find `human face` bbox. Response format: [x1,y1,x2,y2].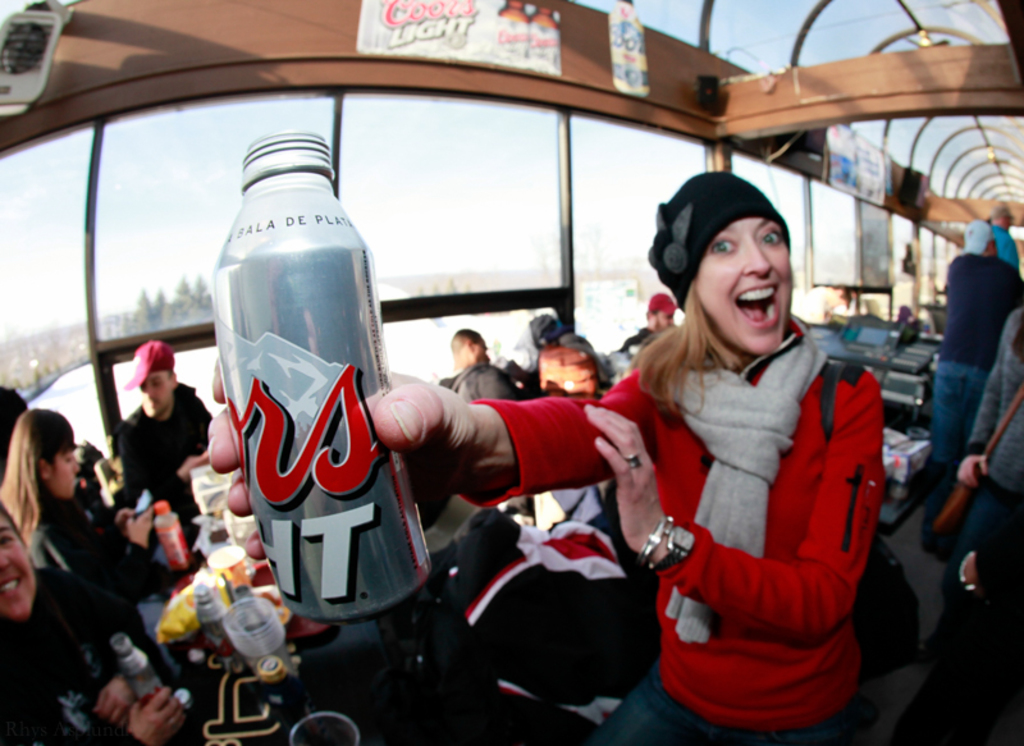
[49,454,83,496].
